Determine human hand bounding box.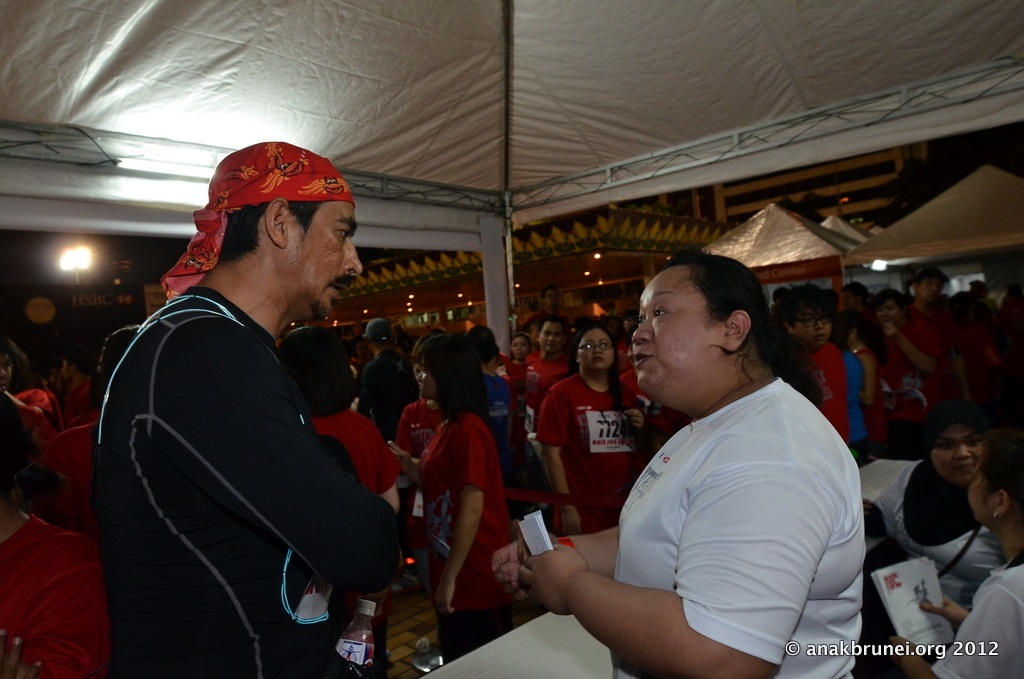
Determined: BBox(619, 410, 646, 429).
